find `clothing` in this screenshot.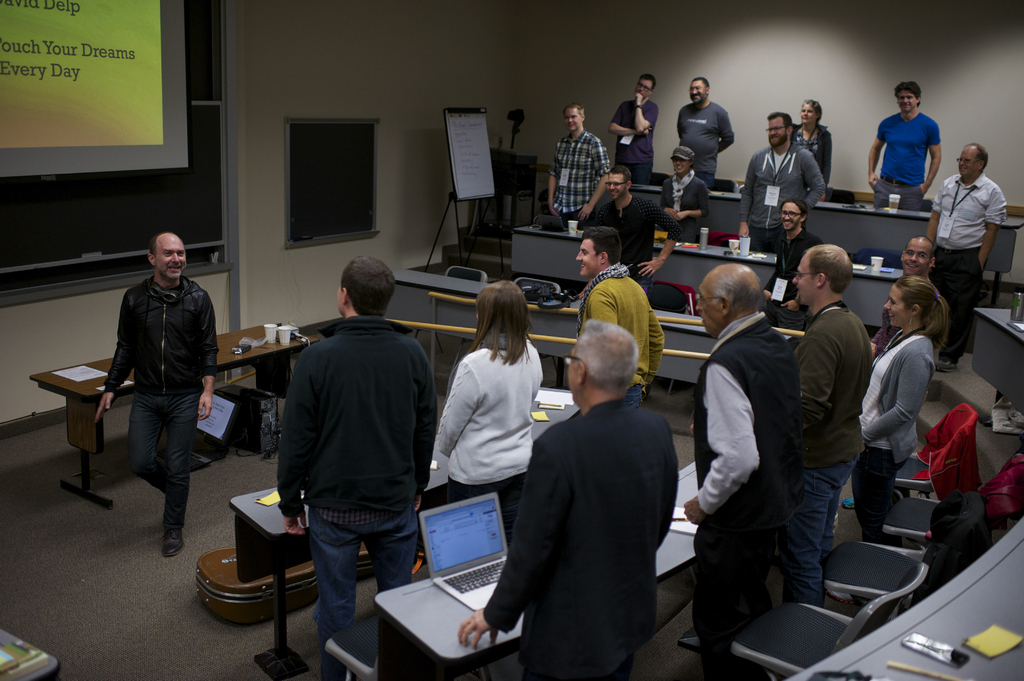
The bounding box for `clothing` is x1=929 y1=249 x2=977 y2=354.
